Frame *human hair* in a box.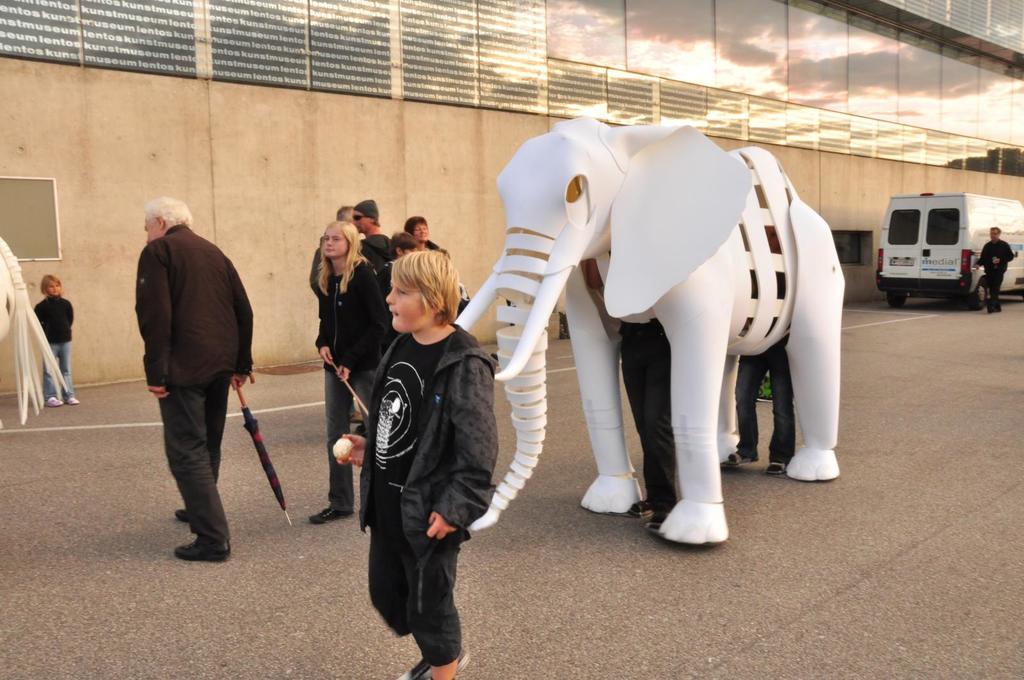
rect(383, 242, 460, 339).
